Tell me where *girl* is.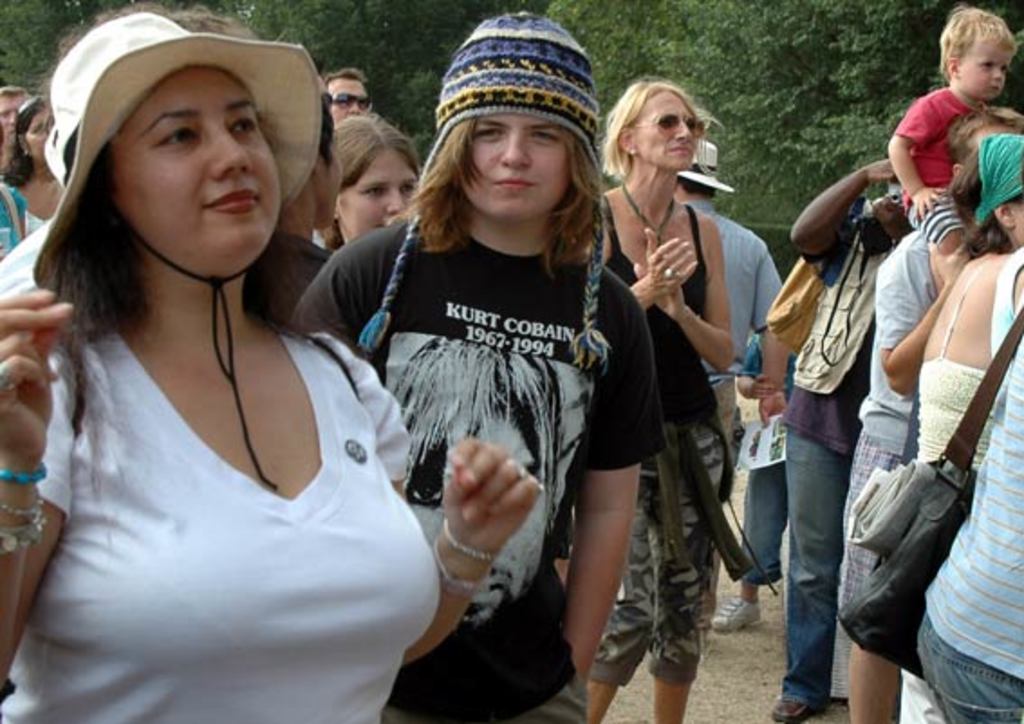
*girl* is at [x1=282, y1=11, x2=670, y2=722].
